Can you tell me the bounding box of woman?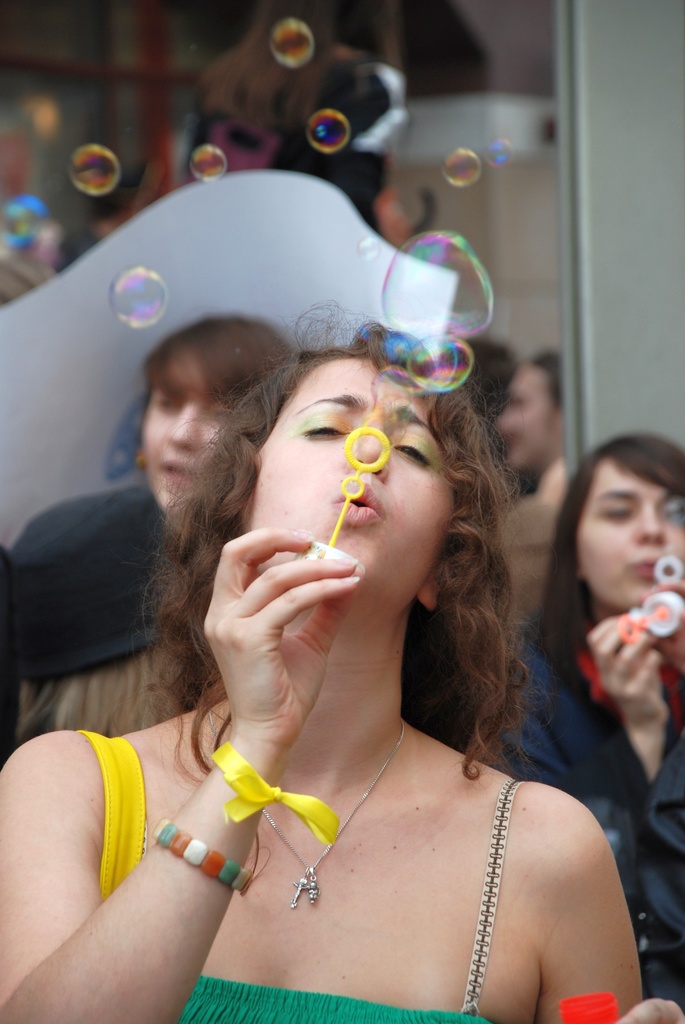
[492, 431, 684, 1023].
